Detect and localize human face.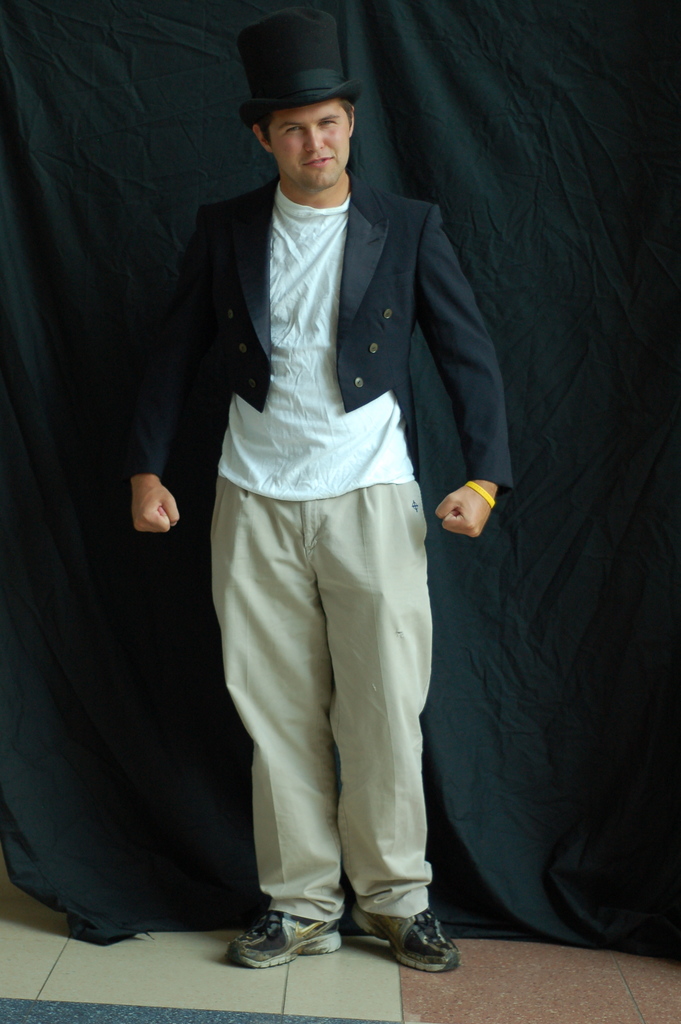
Localized at 279:99:352:179.
